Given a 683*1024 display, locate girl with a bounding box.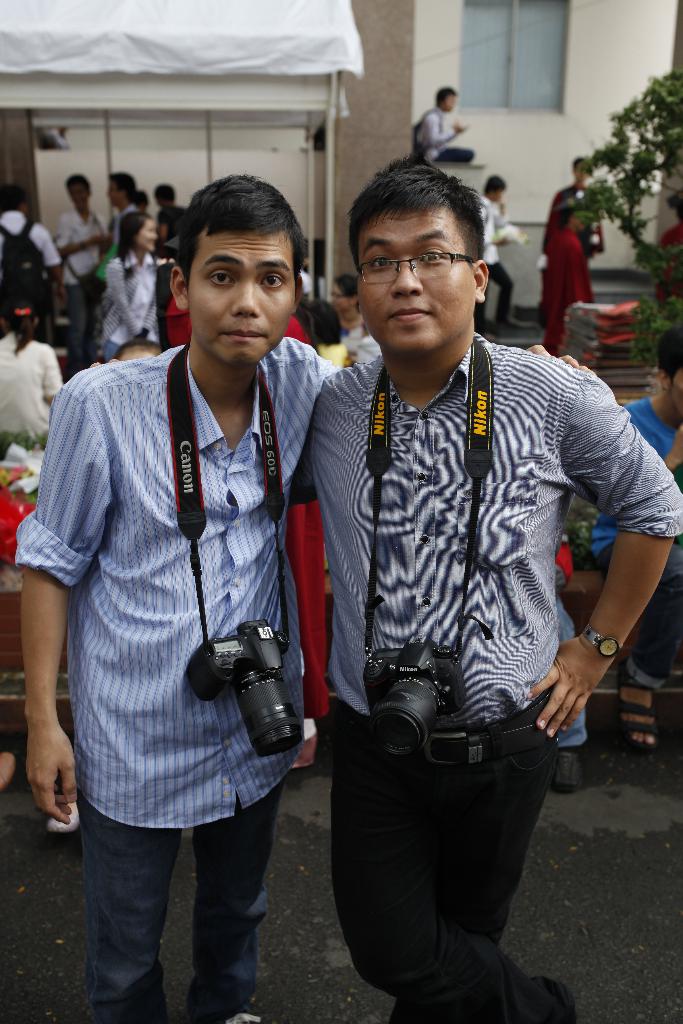
Located: box(0, 304, 72, 460).
